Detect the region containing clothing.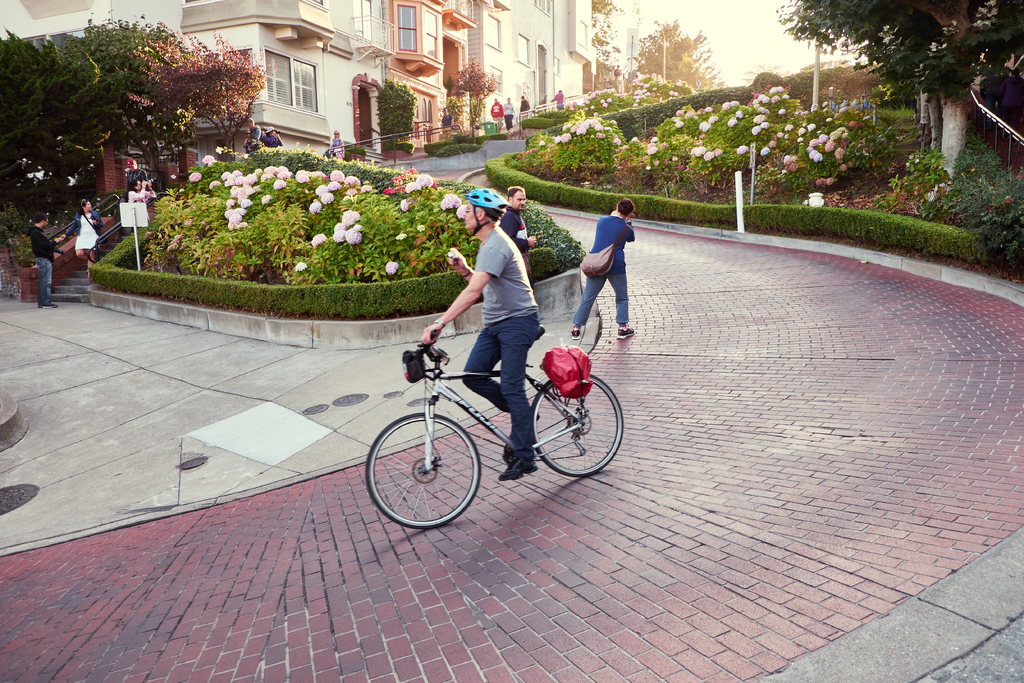
[x1=35, y1=224, x2=53, y2=300].
